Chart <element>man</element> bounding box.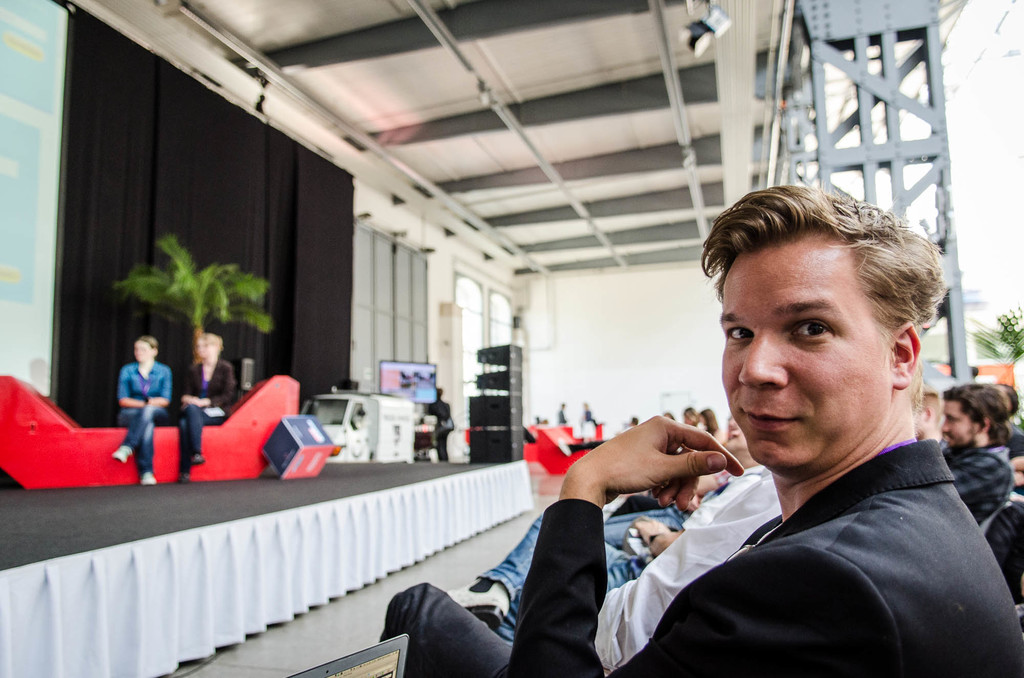
Charted: [493, 165, 974, 665].
